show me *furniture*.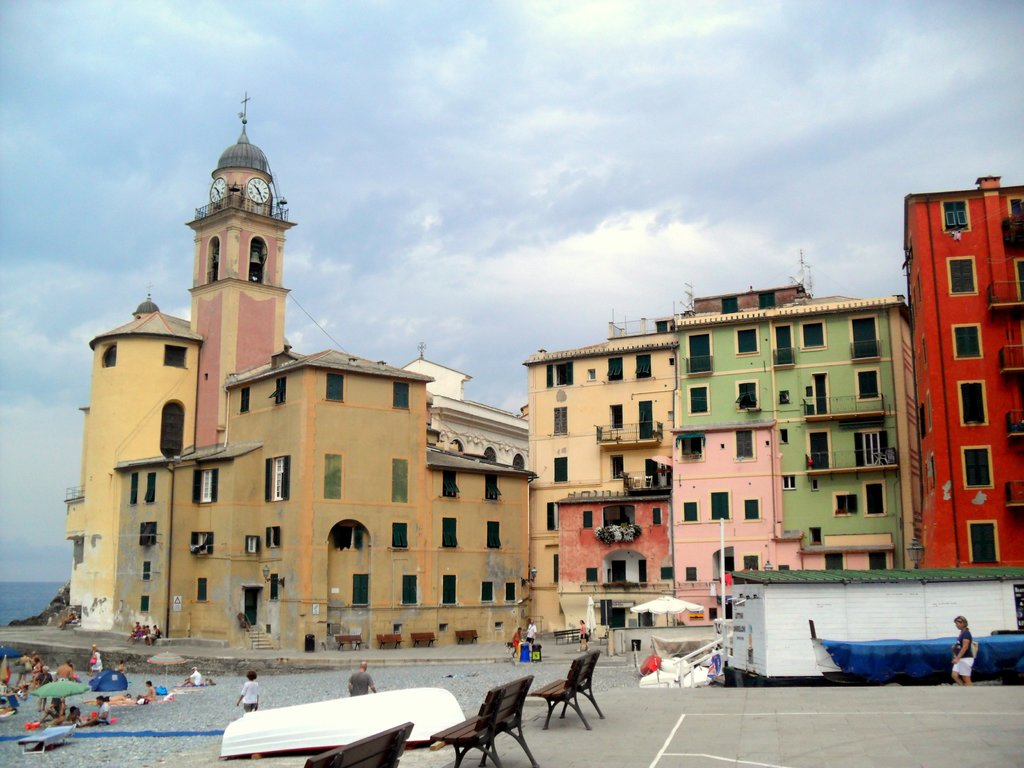
*furniture* is here: BBox(335, 632, 363, 651).
